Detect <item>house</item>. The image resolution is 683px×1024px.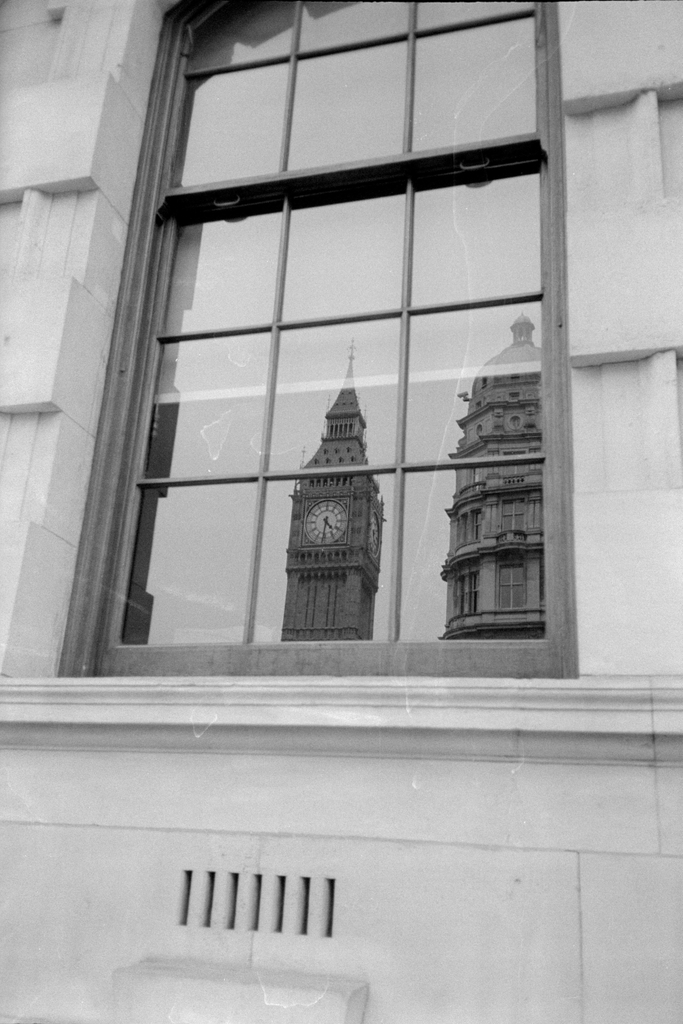
[443,319,545,633].
